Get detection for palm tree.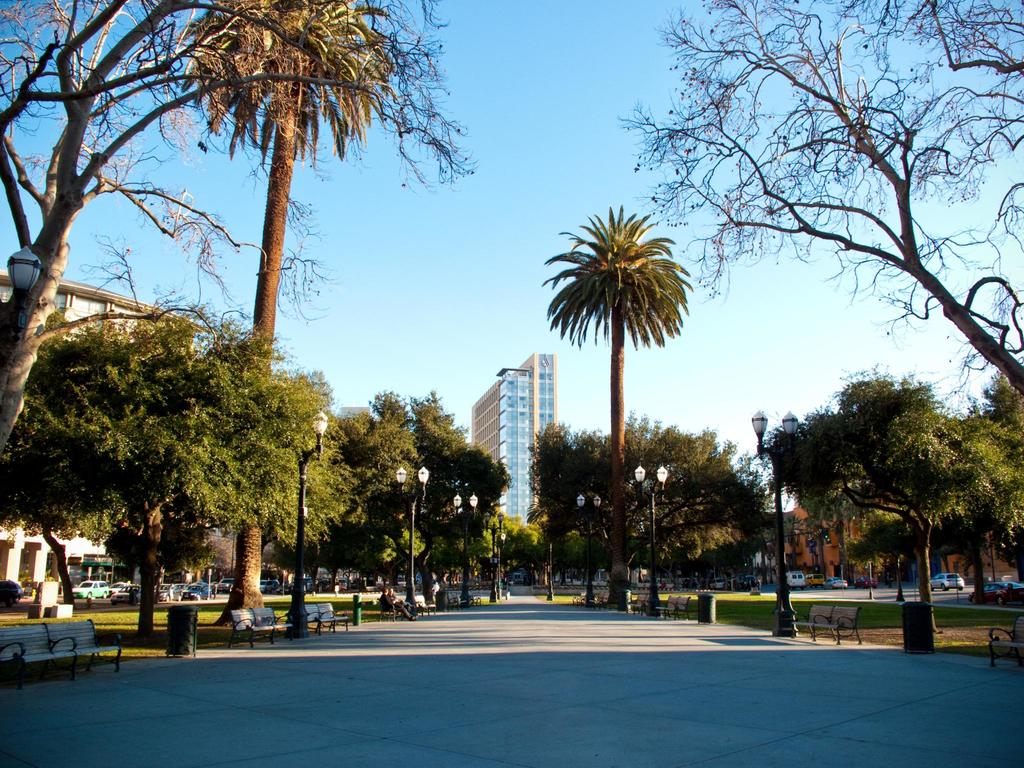
Detection: x1=397 y1=390 x2=465 y2=572.
